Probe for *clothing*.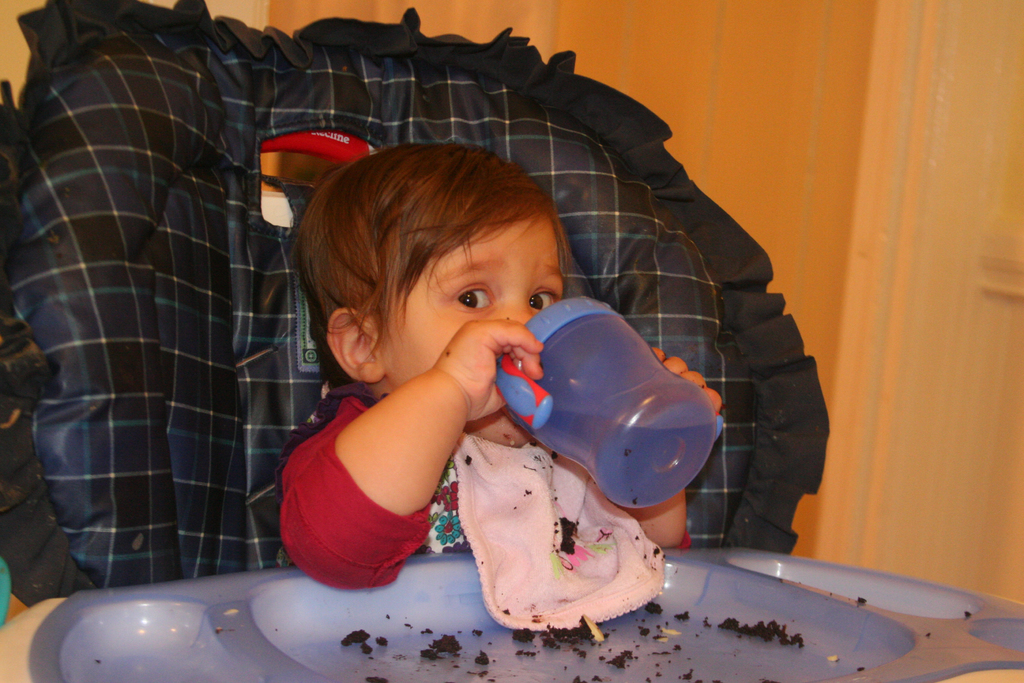
Probe result: (275,398,469,595).
